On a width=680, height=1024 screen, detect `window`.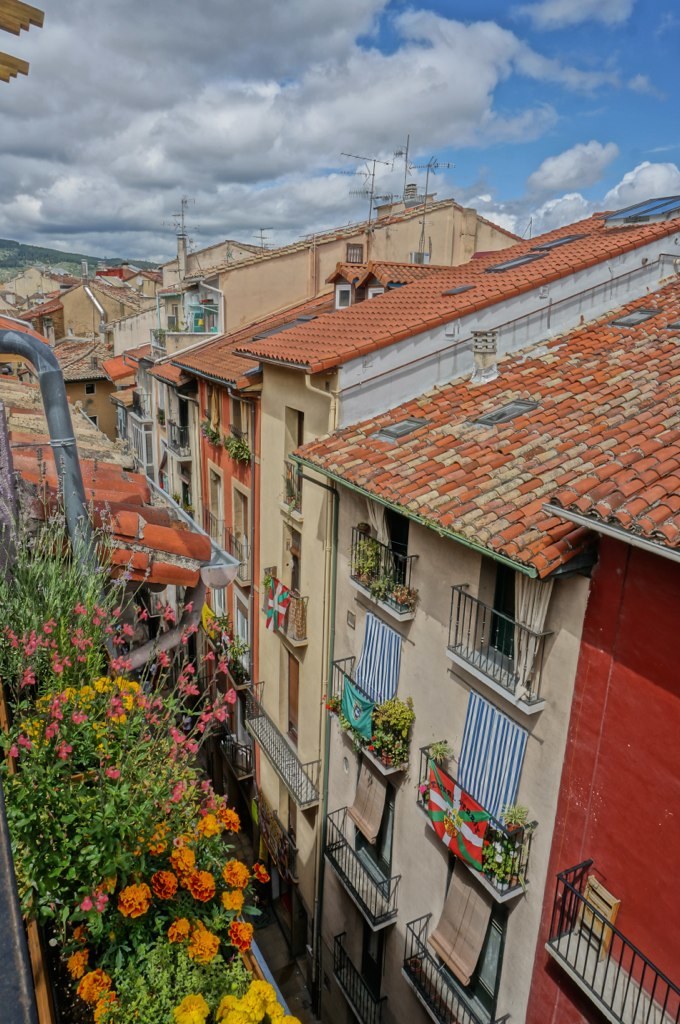
left=348, top=241, right=367, bottom=267.
